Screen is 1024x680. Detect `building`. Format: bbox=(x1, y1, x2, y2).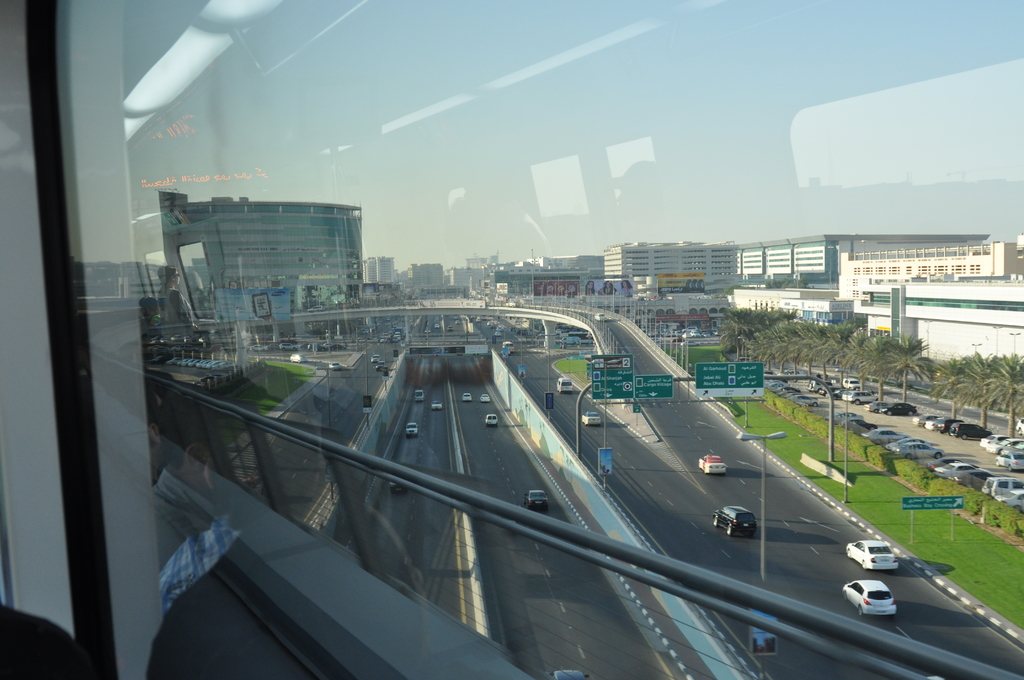
bbox=(164, 191, 362, 318).
